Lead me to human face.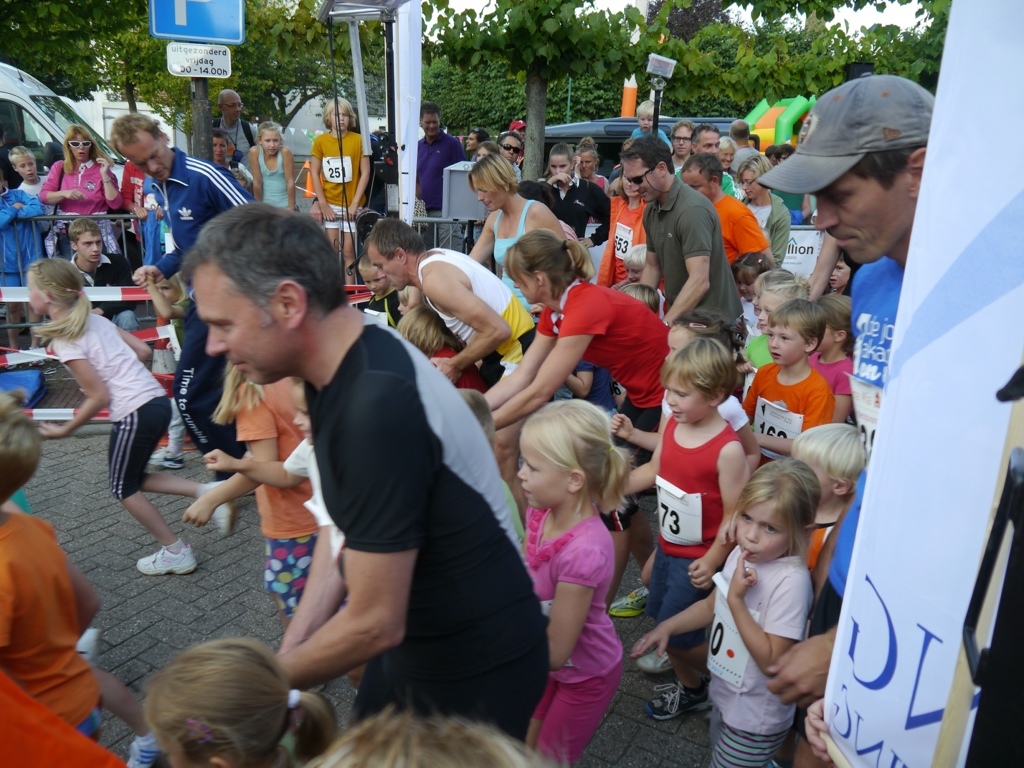
Lead to rect(668, 330, 691, 358).
